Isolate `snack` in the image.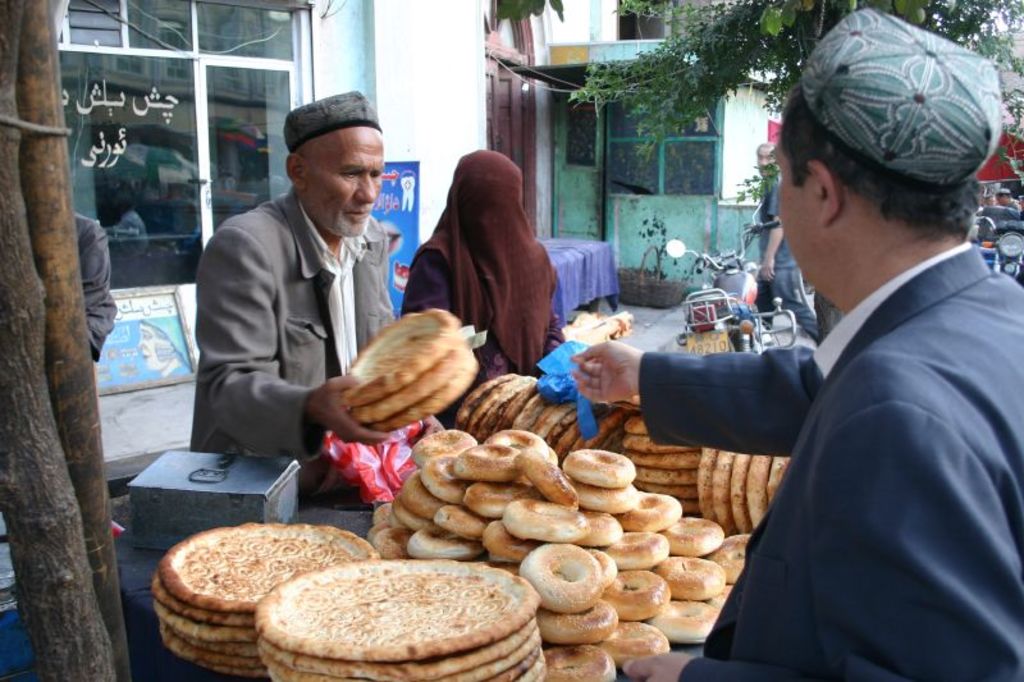
Isolated region: <region>535, 596, 618, 649</region>.
